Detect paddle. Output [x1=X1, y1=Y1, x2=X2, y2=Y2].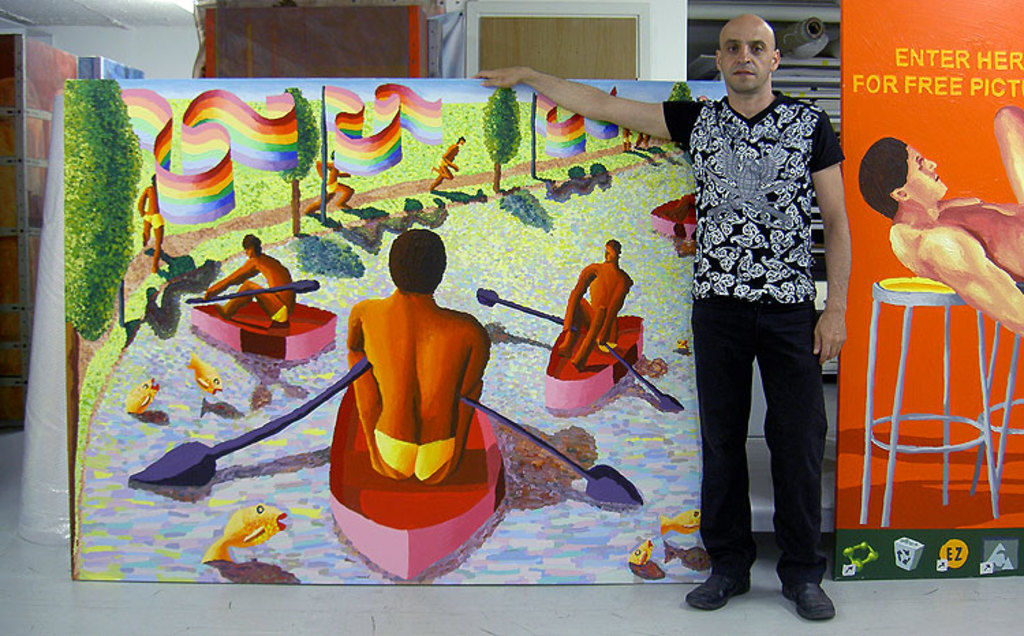
[x1=461, y1=389, x2=644, y2=505].
